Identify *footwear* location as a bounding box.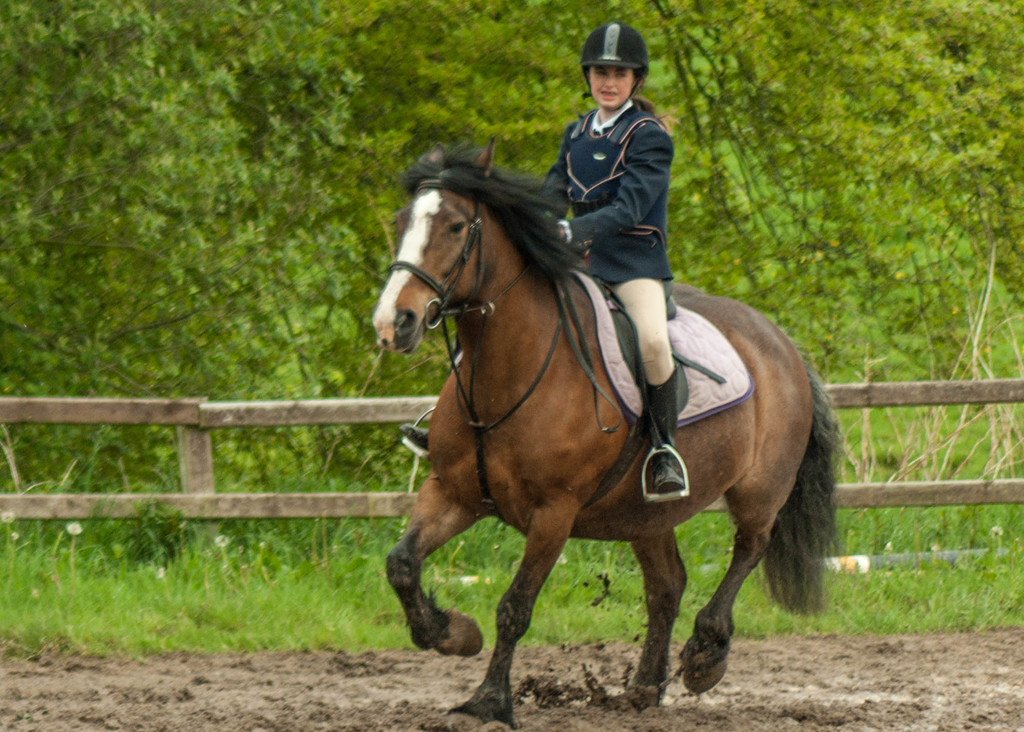
[646,364,689,491].
